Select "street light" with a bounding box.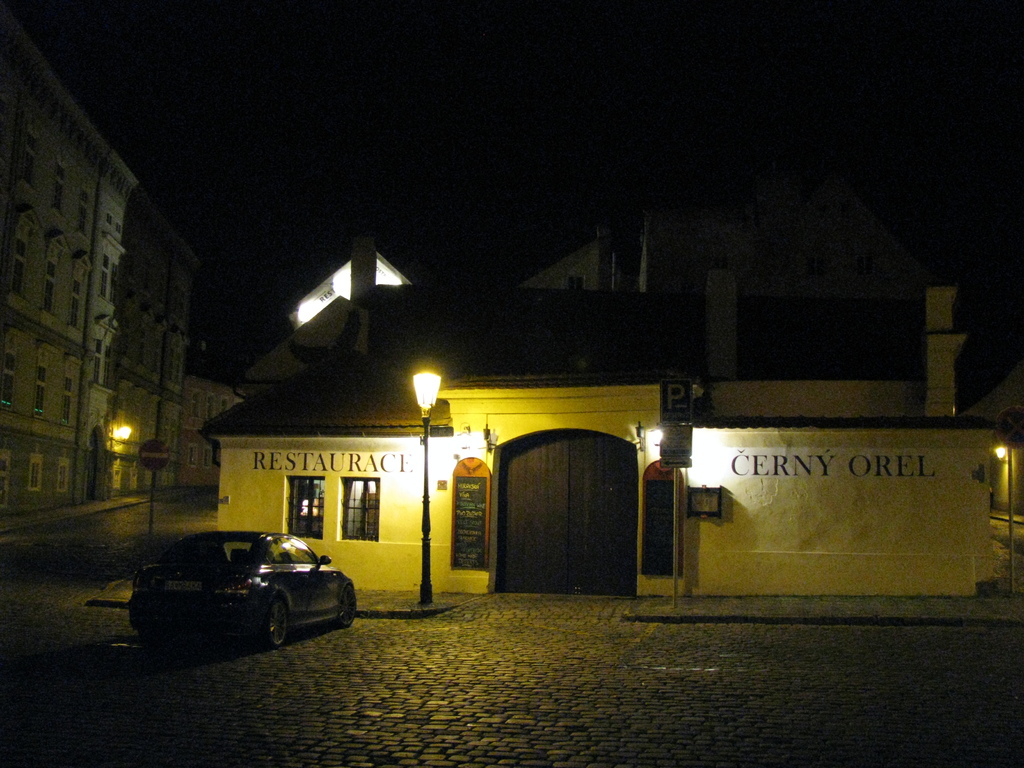
pyautogui.locateOnScreen(387, 366, 465, 464).
